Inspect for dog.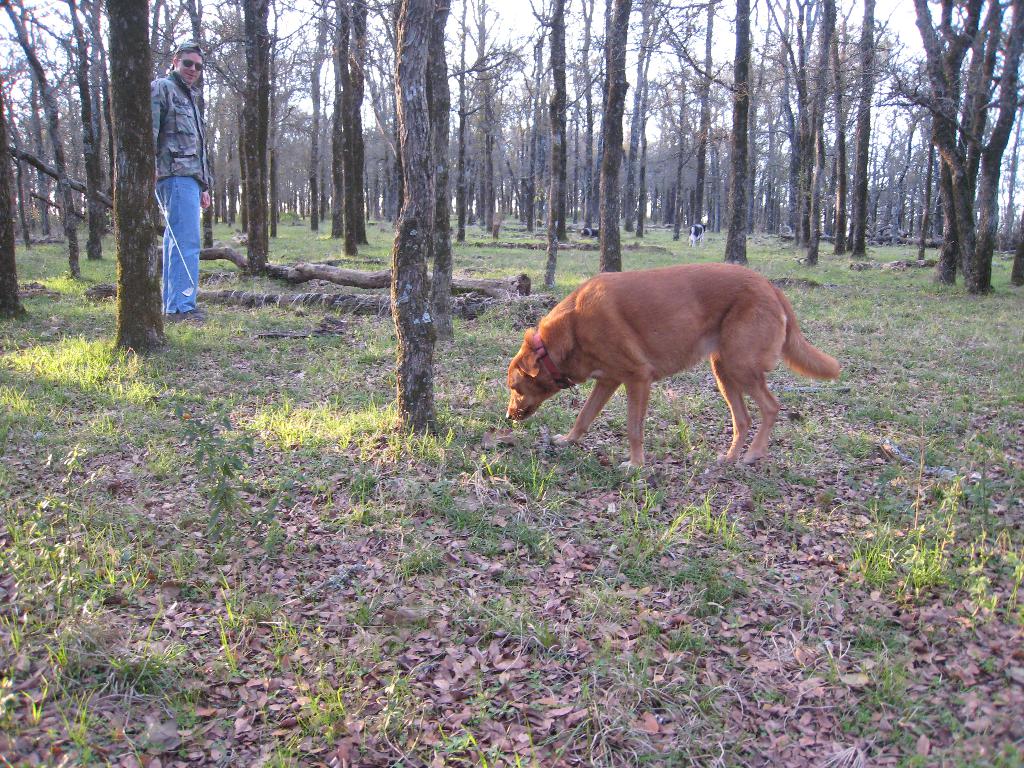
Inspection: pyautogui.locateOnScreen(689, 221, 708, 250).
